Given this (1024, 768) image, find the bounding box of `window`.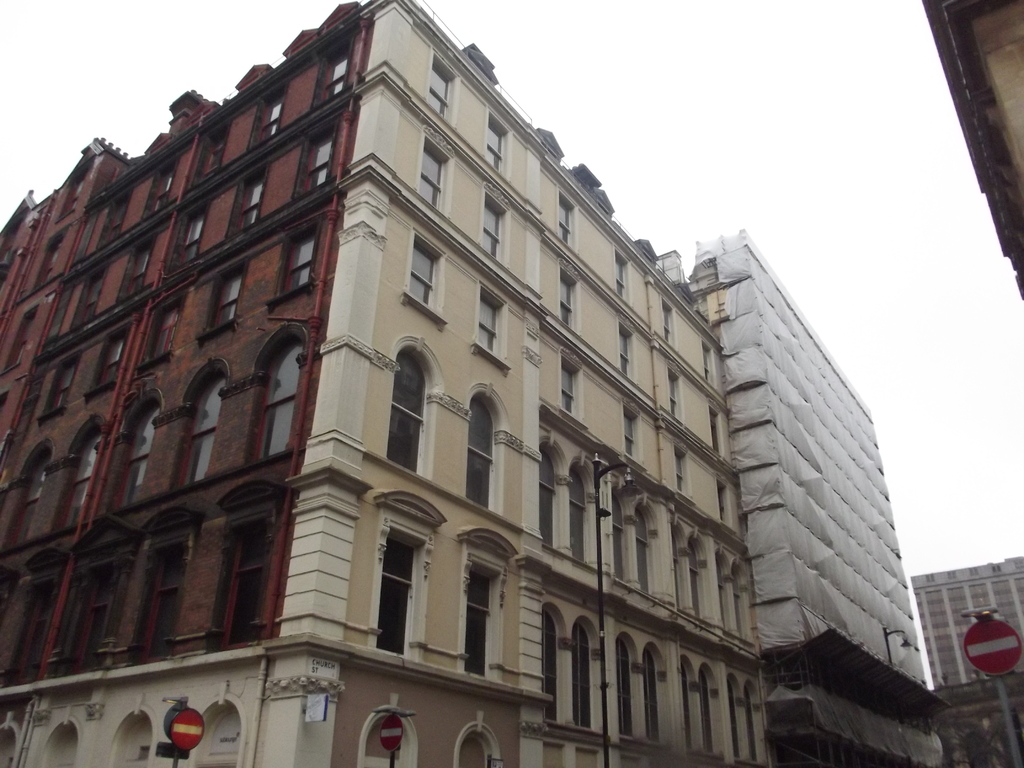
(0, 724, 20, 767).
